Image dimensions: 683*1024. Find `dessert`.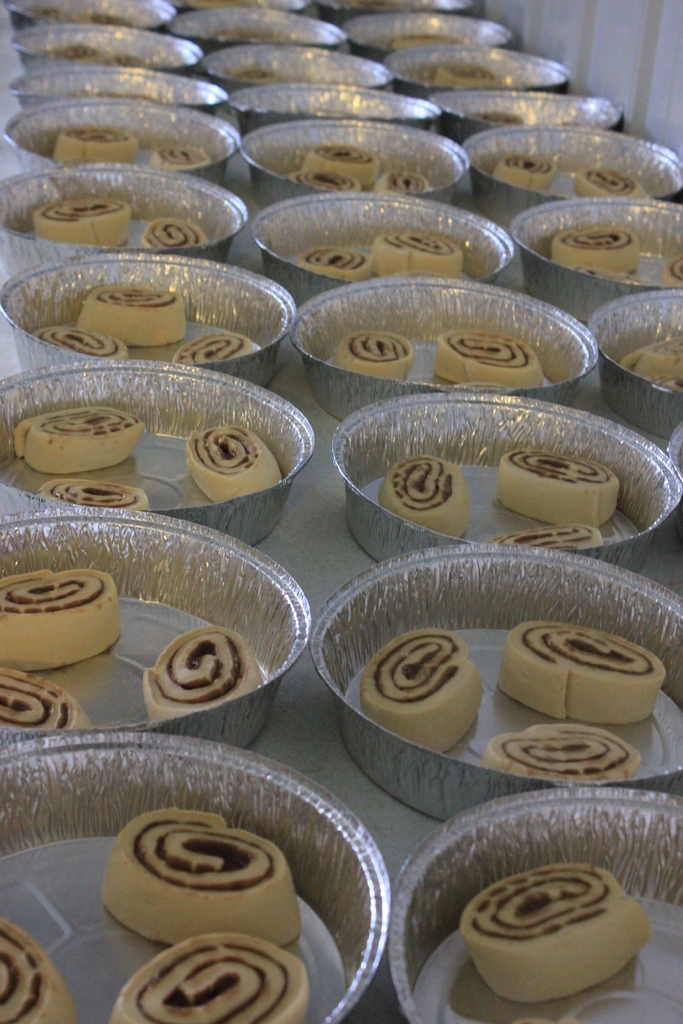
{"x1": 665, "y1": 253, "x2": 682, "y2": 284}.
